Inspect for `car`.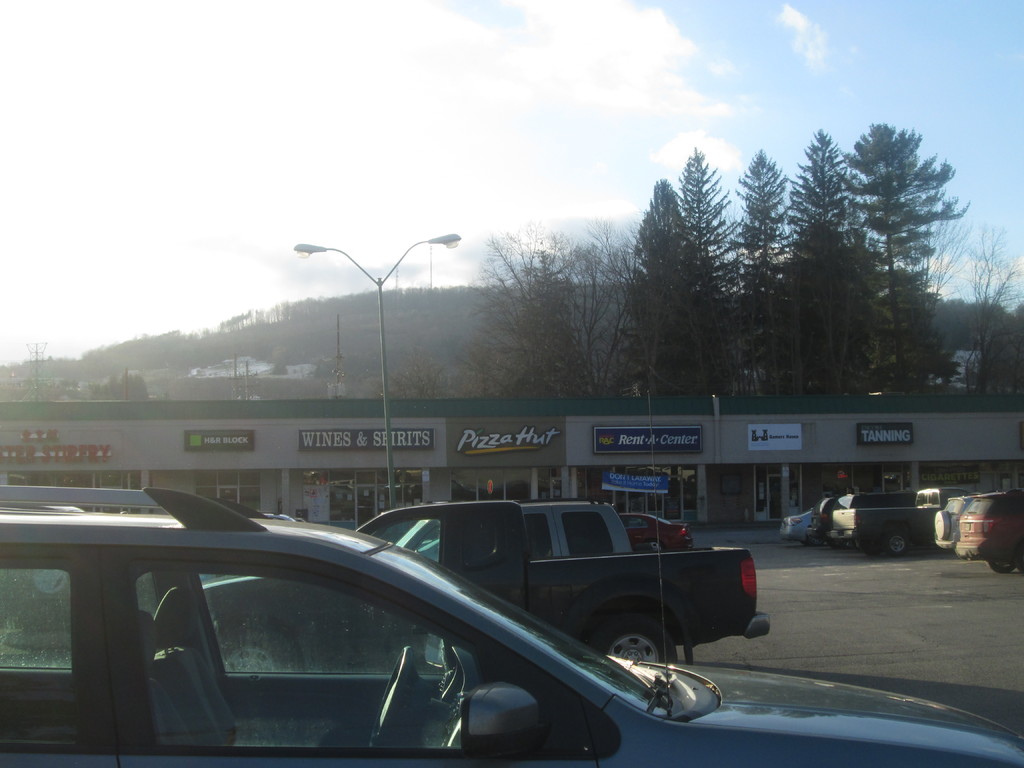
Inspection: (932, 490, 997, 547).
